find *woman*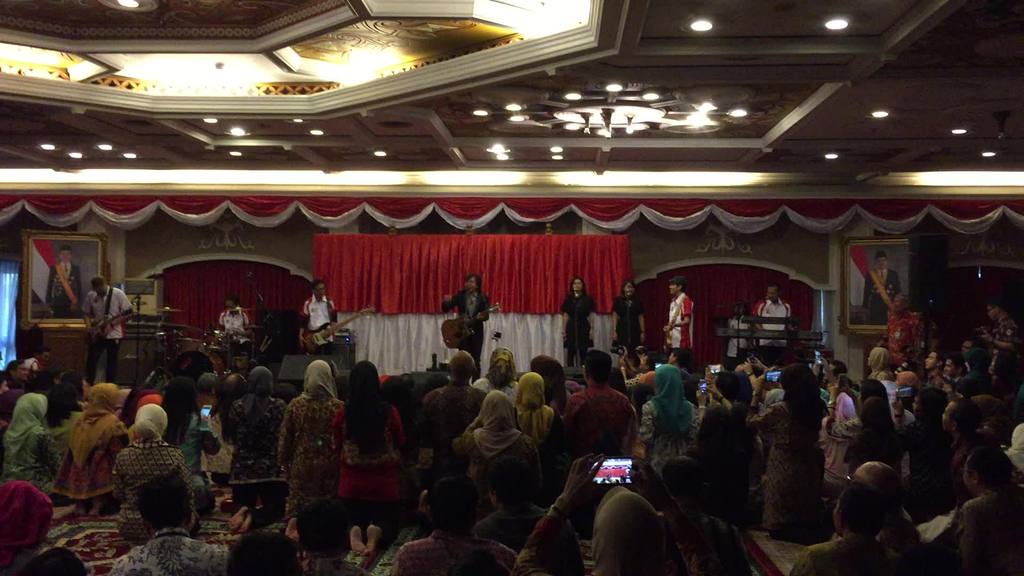
x1=156 y1=374 x2=227 y2=529
